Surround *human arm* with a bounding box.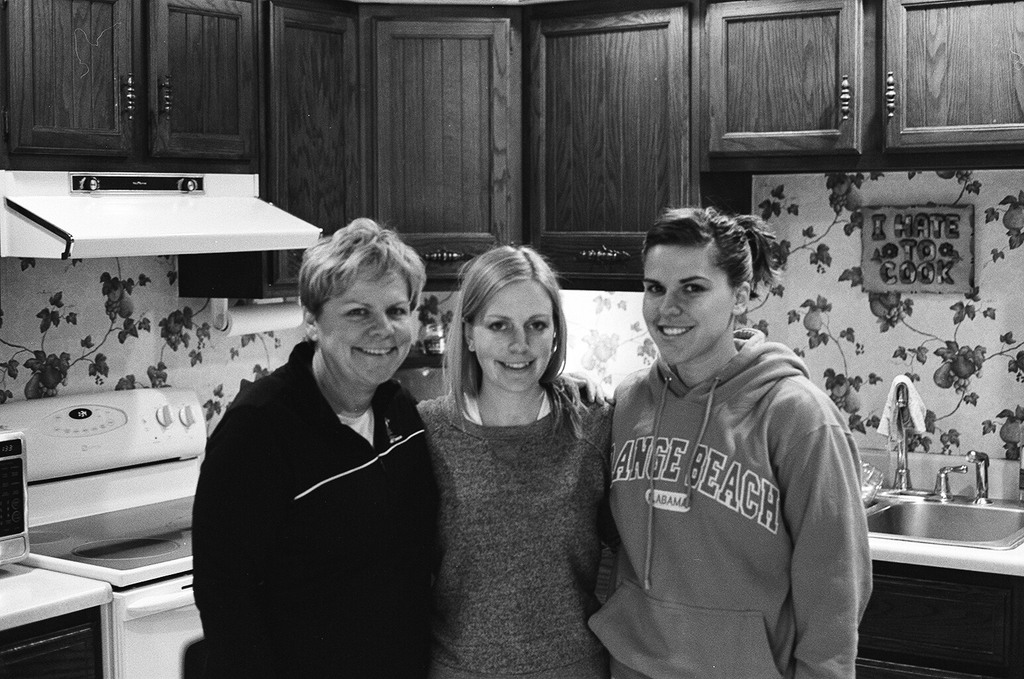
(x1=792, y1=391, x2=875, y2=672).
